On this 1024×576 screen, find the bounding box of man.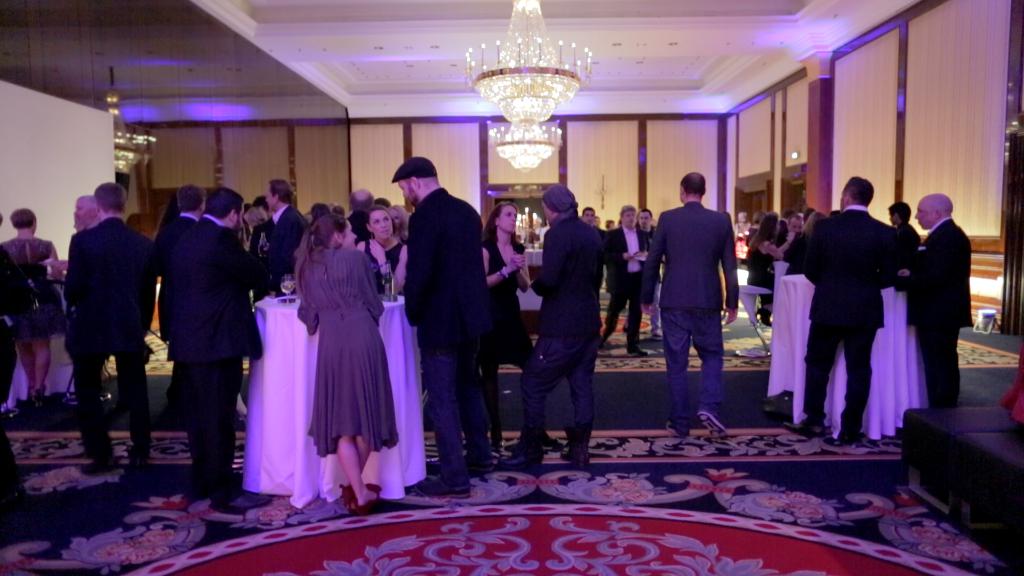
Bounding box: box=[787, 212, 811, 234].
